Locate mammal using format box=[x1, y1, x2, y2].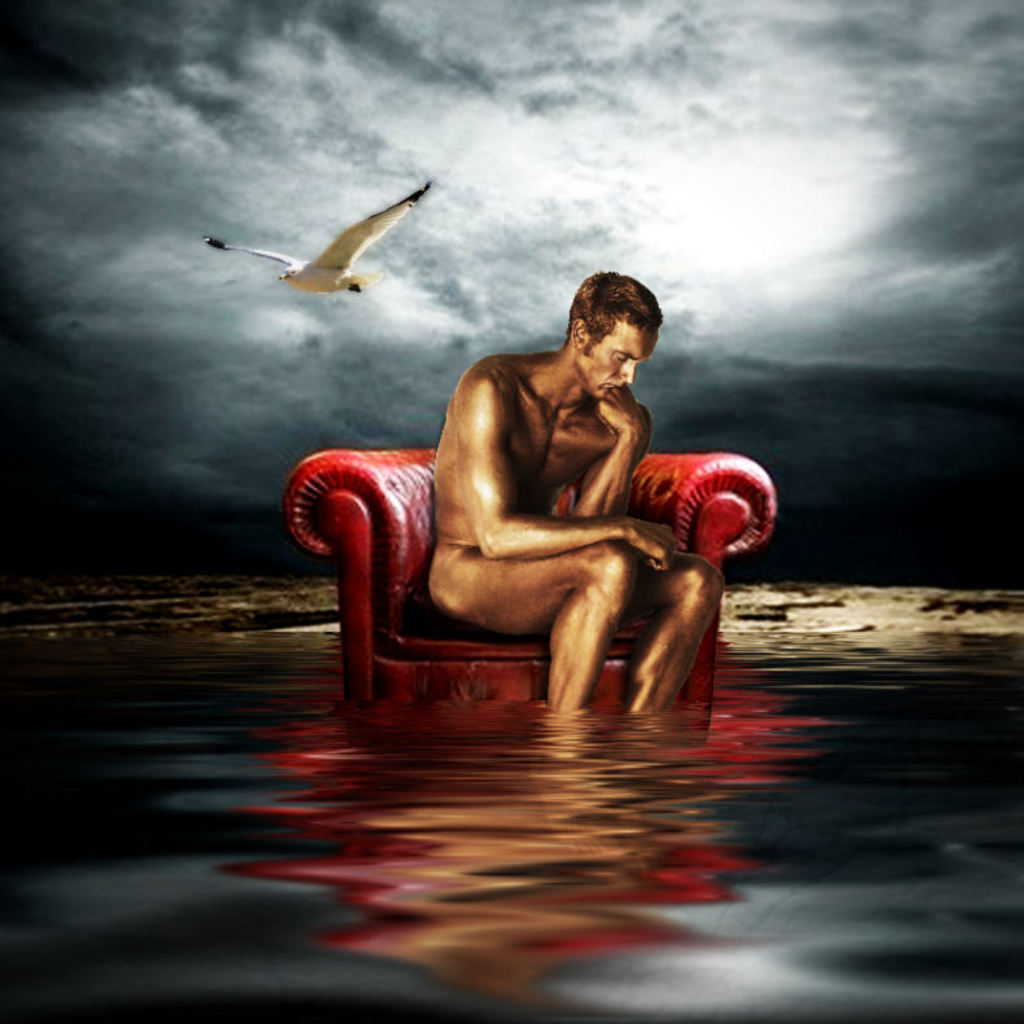
box=[360, 360, 730, 724].
